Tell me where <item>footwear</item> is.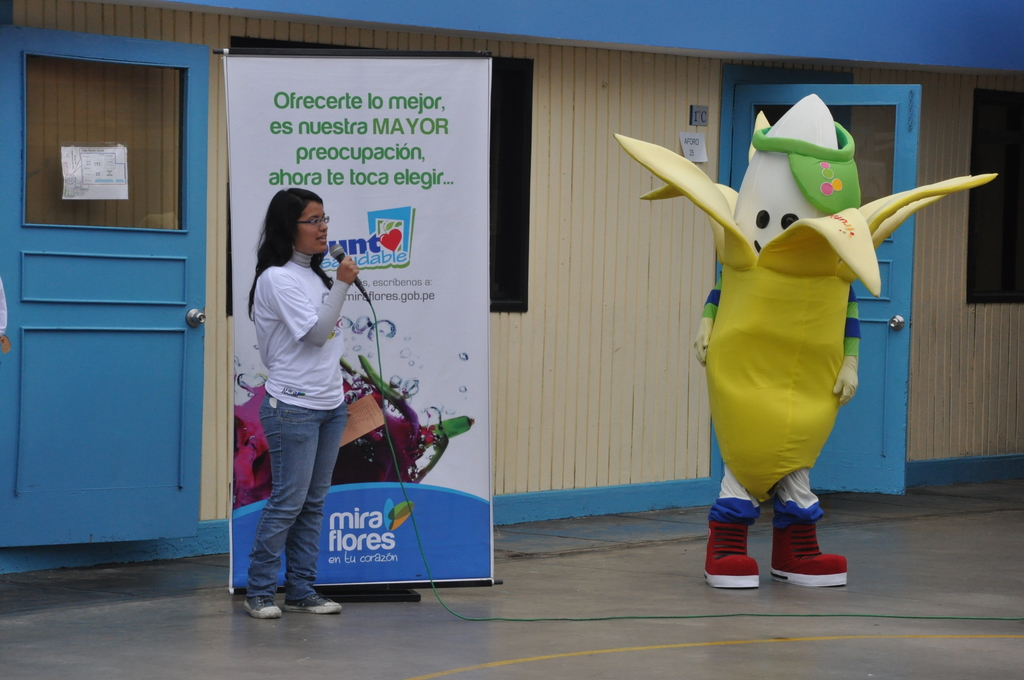
<item>footwear</item> is at locate(701, 520, 760, 588).
